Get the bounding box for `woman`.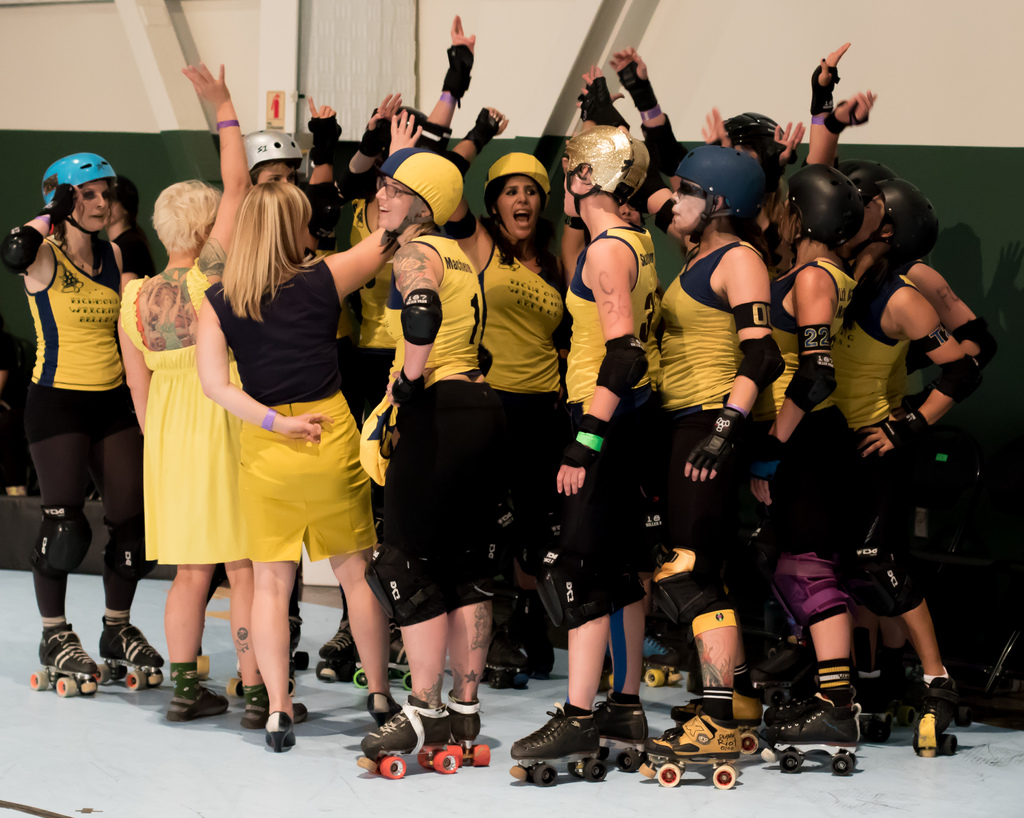
crop(430, 99, 569, 688).
